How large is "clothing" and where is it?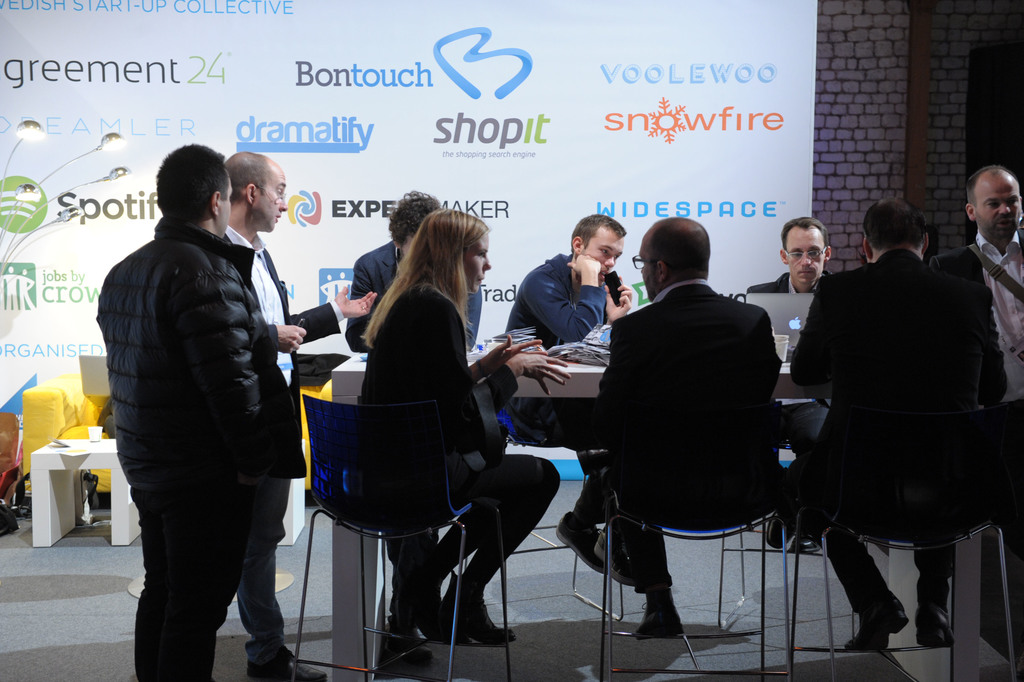
Bounding box: bbox(368, 289, 566, 631).
